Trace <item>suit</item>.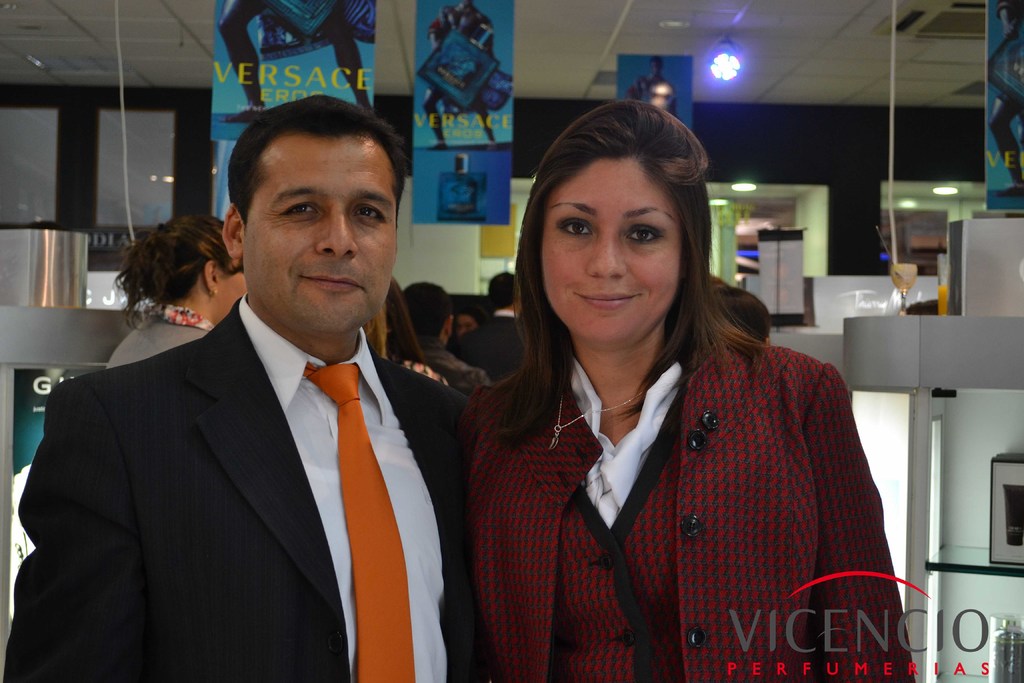
Traced to 17:223:463:668.
